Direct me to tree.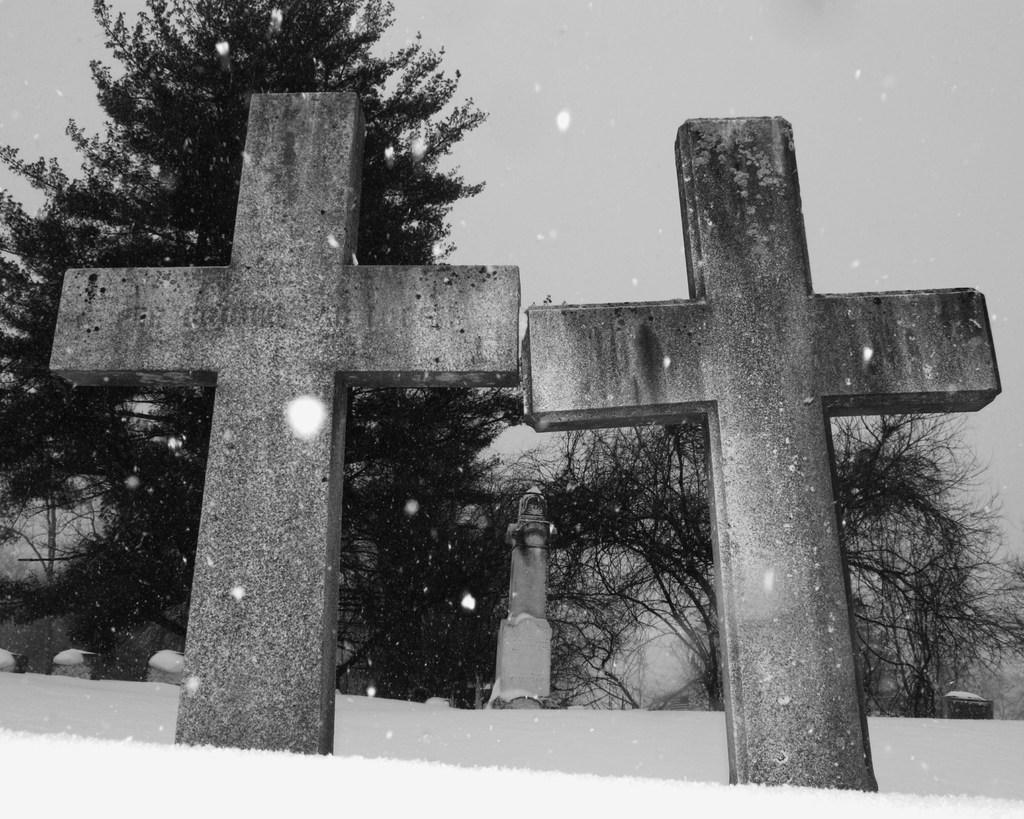
Direction: x1=0, y1=0, x2=489, y2=694.
